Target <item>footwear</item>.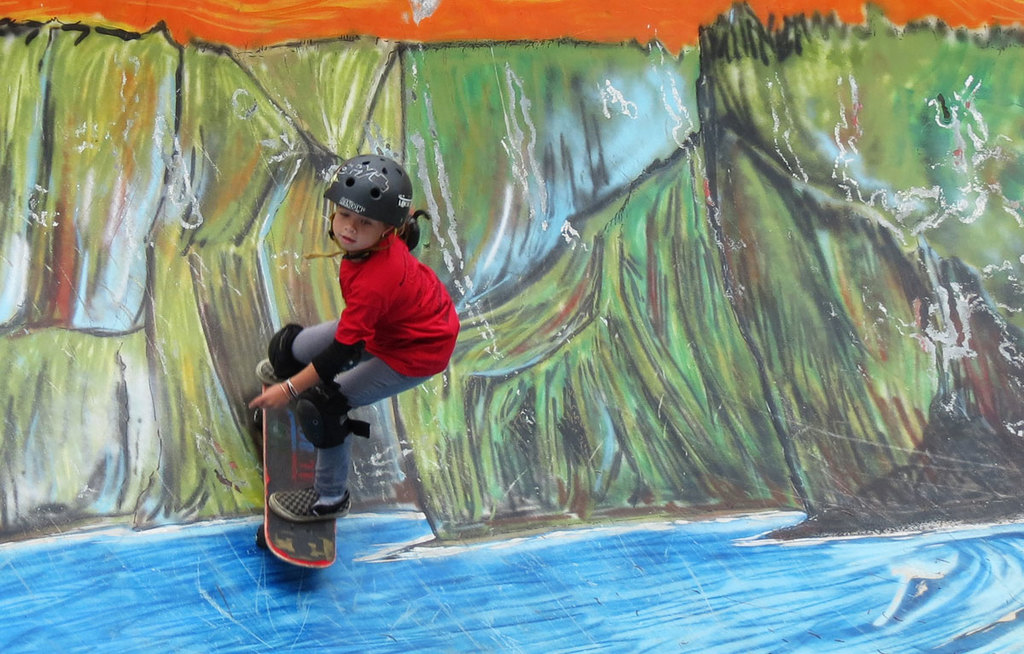
Target region: BBox(254, 360, 280, 388).
